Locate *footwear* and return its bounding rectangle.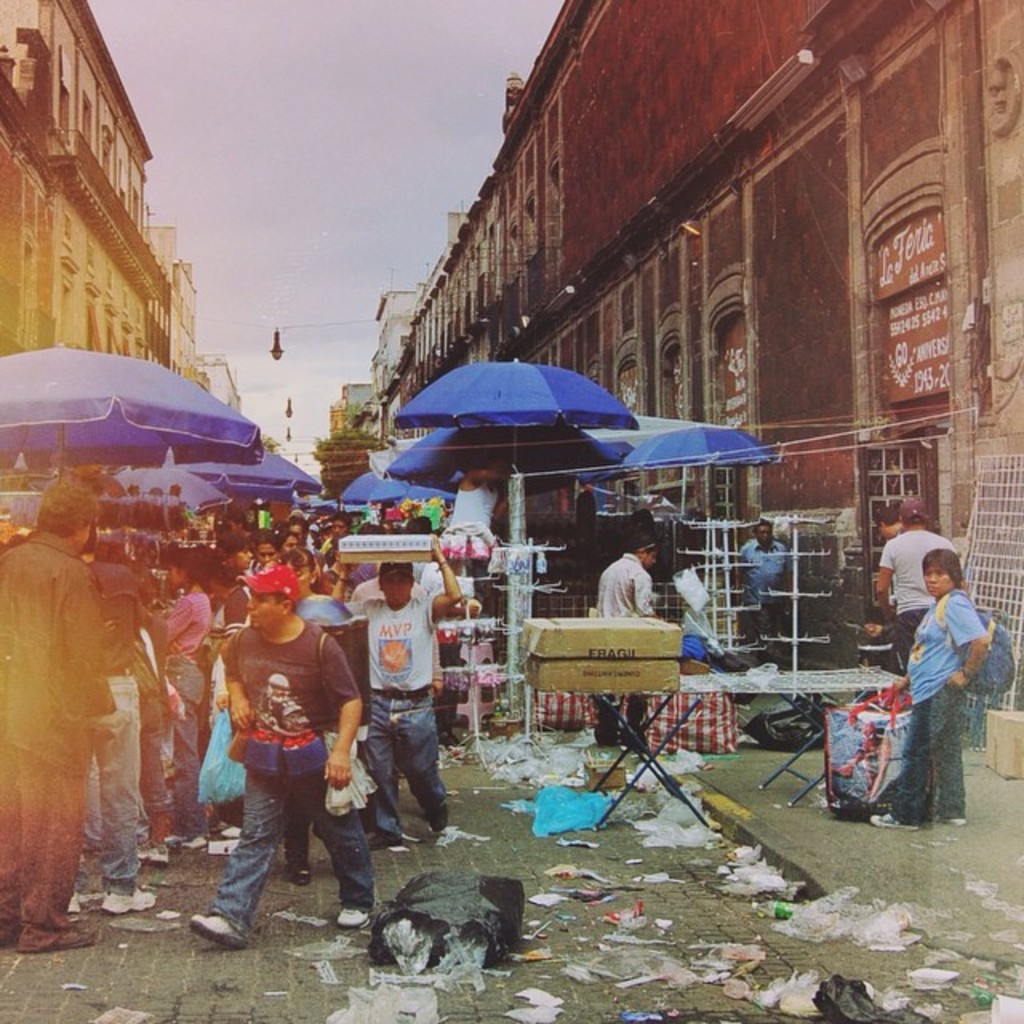
341, 907, 366, 923.
